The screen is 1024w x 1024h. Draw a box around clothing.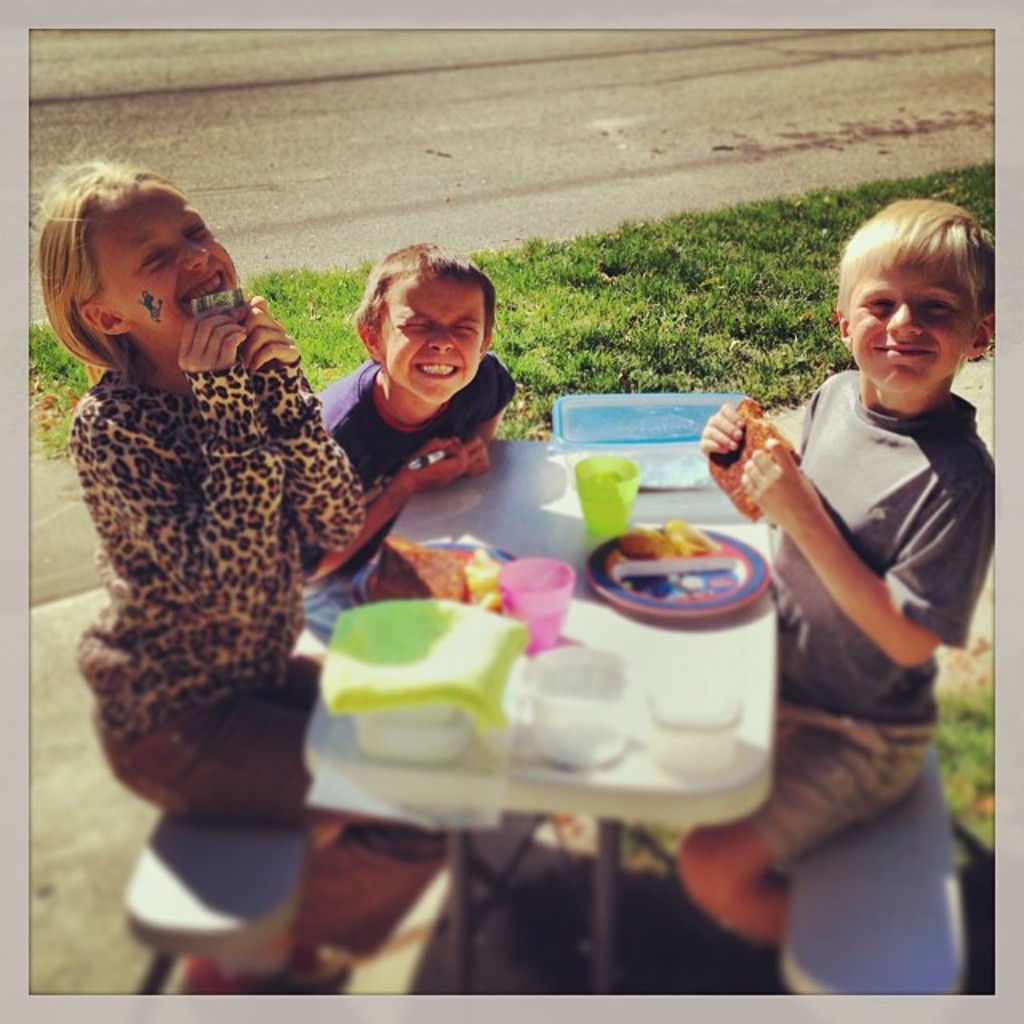
BBox(34, 230, 408, 874).
